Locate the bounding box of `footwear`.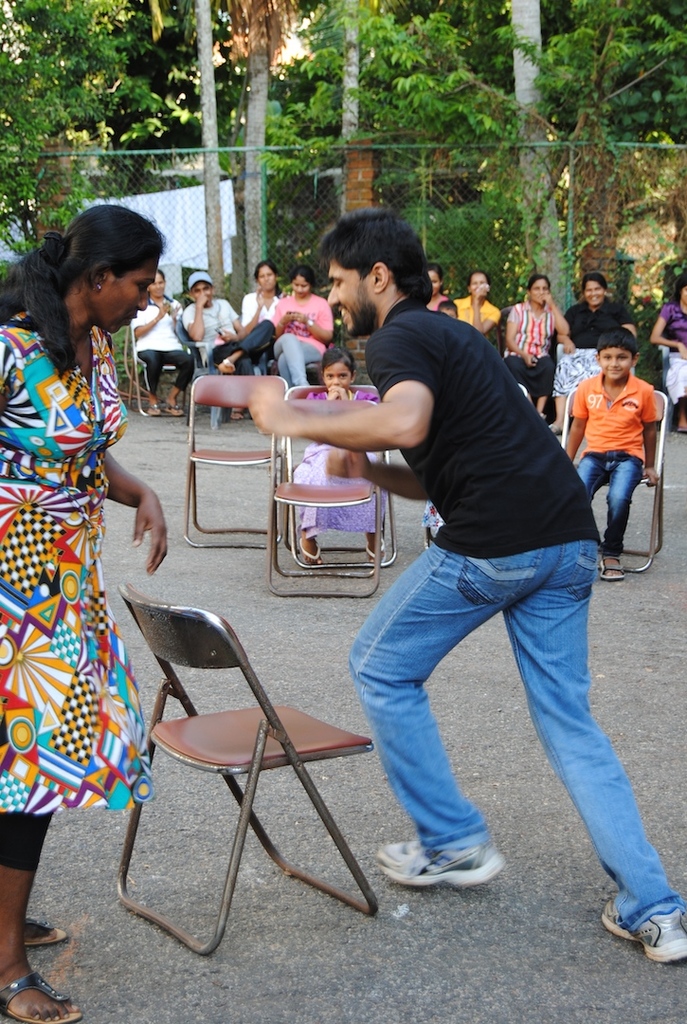
Bounding box: (left=364, top=539, right=389, bottom=566).
